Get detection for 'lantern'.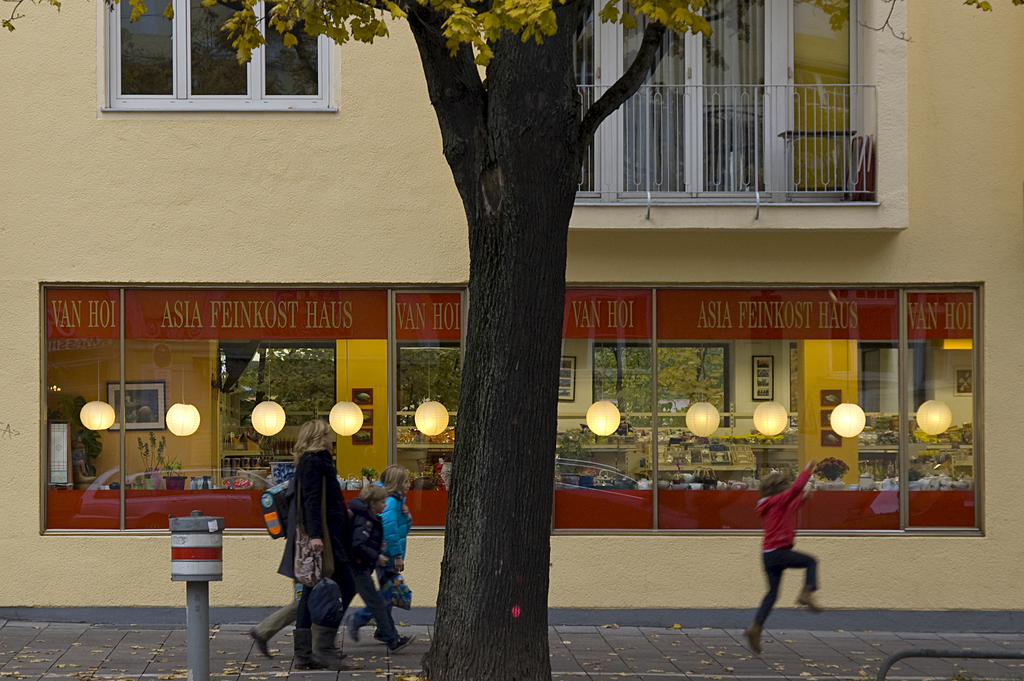
Detection: locate(754, 401, 789, 434).
